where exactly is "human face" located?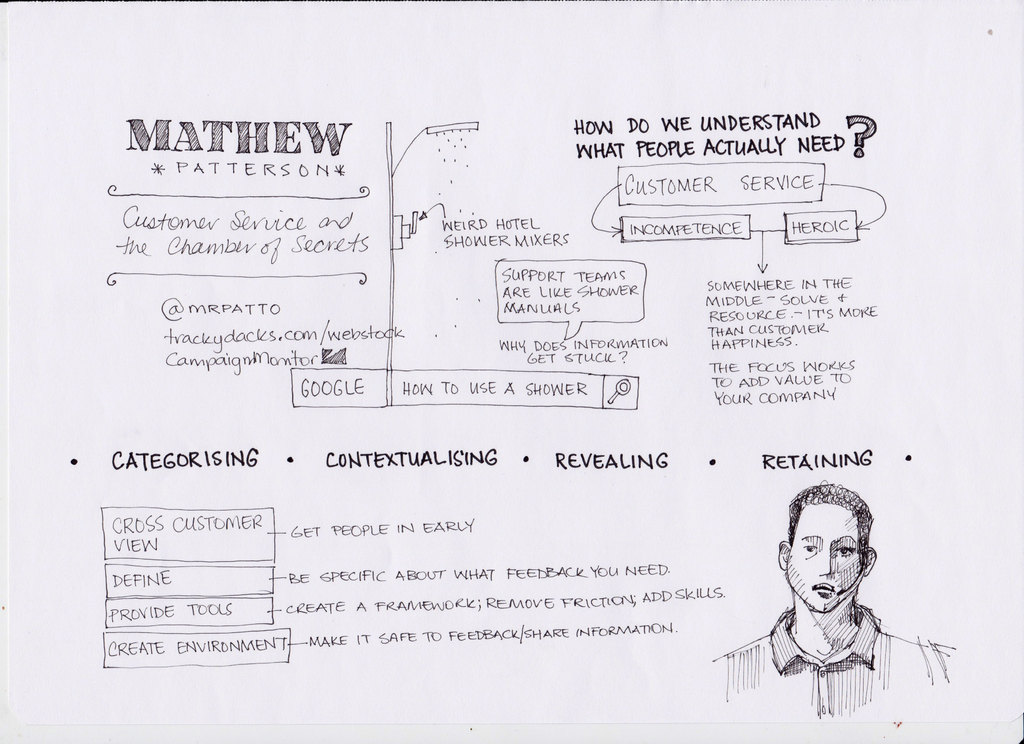
Its bounding box is 785:502:854:617.
